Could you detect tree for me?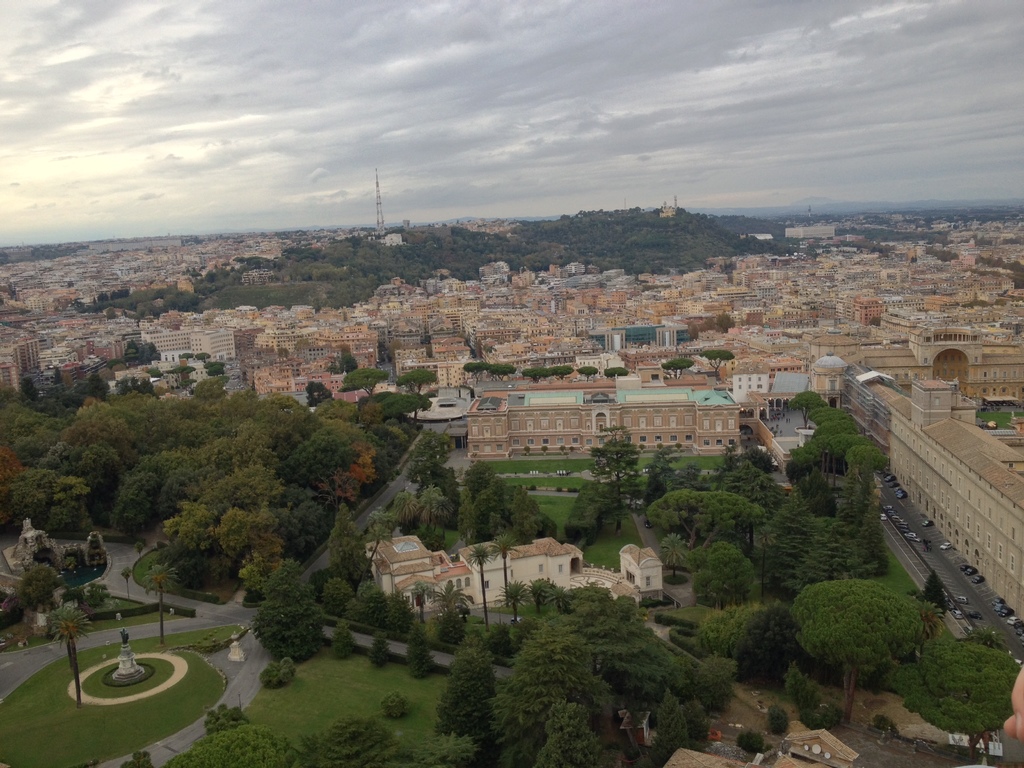
Detection result: [138, 561, 174, 641].
